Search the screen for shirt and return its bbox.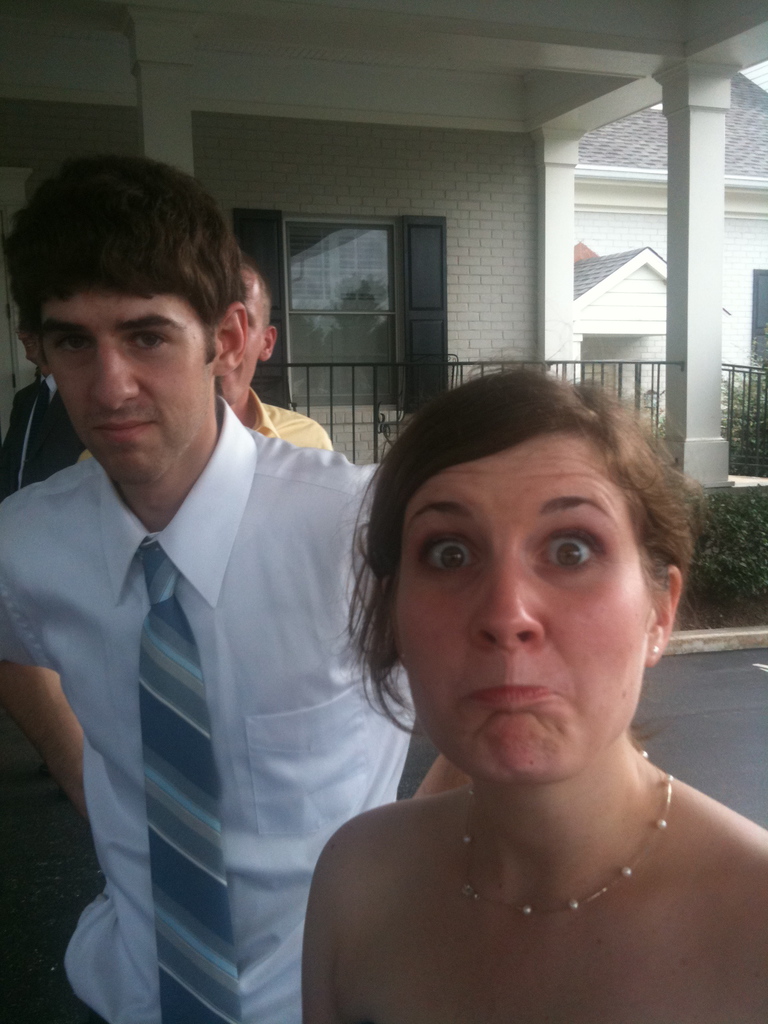
Found: [x1=37, y1=298, x2=500, y2=1019].
